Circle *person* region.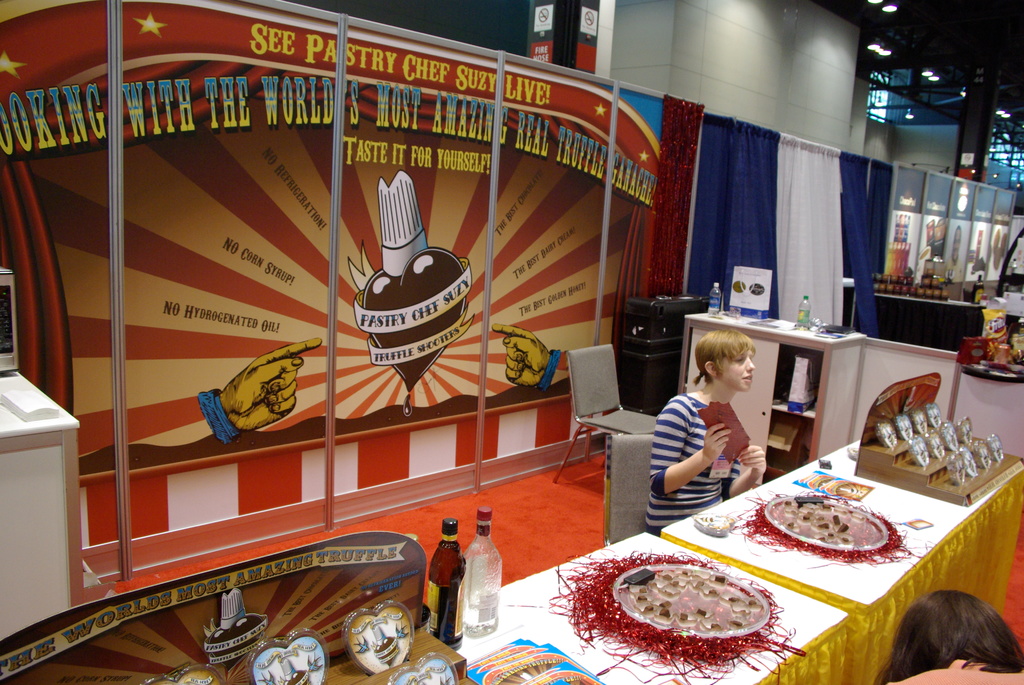
Region: {"left": 654, "top": 331, "right": 776, "bottom": 532}.
